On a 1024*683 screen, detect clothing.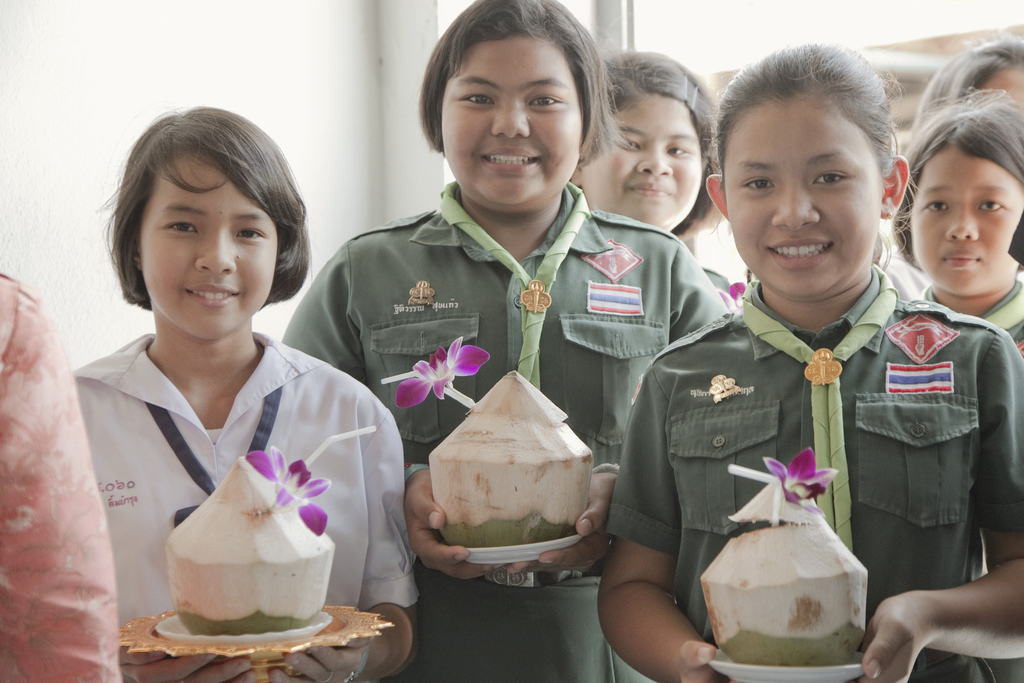
bbox=[69, 329, 436, 682].
